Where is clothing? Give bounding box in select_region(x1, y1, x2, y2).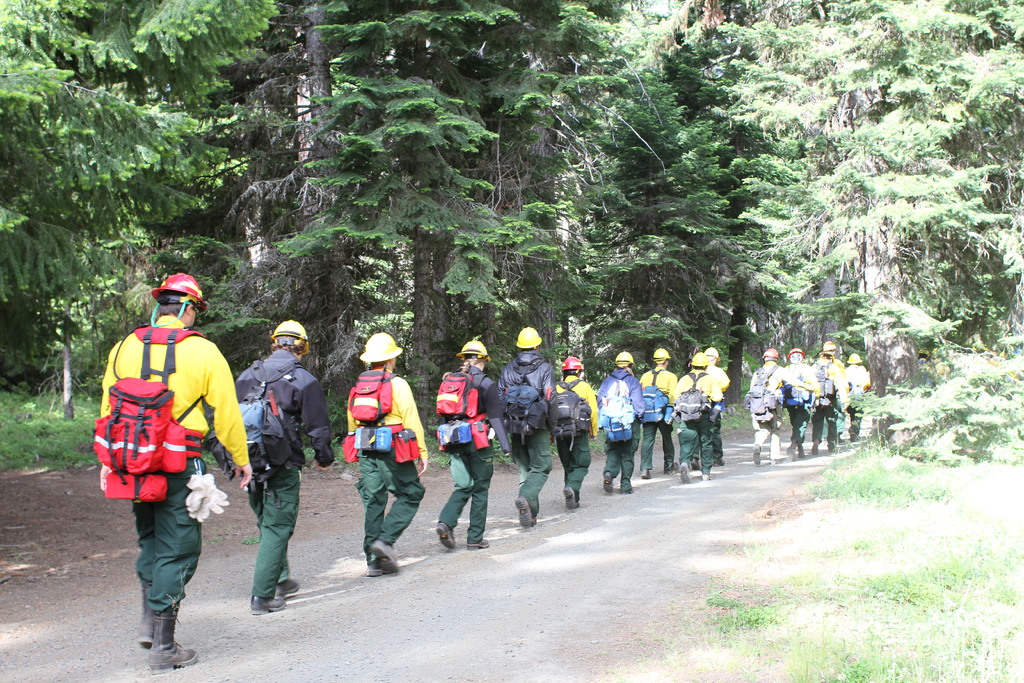
select_region(497, 347, 552, 516).
